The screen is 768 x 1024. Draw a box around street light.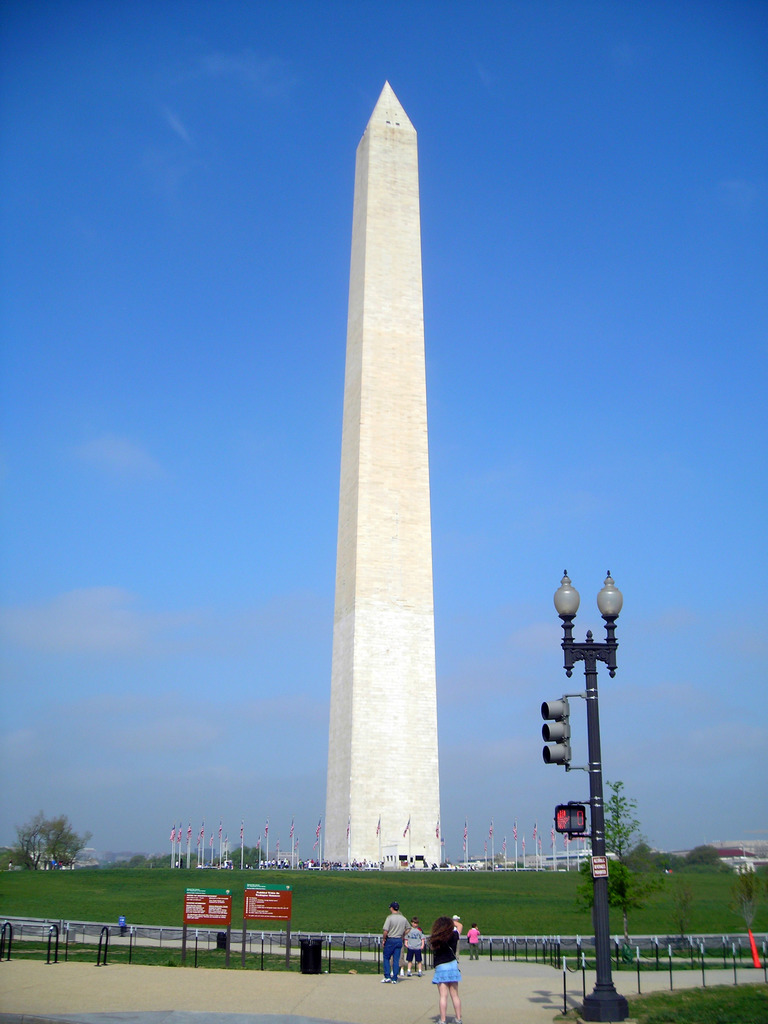
(x1=537, y1=567, x2=623, y2=1023).
